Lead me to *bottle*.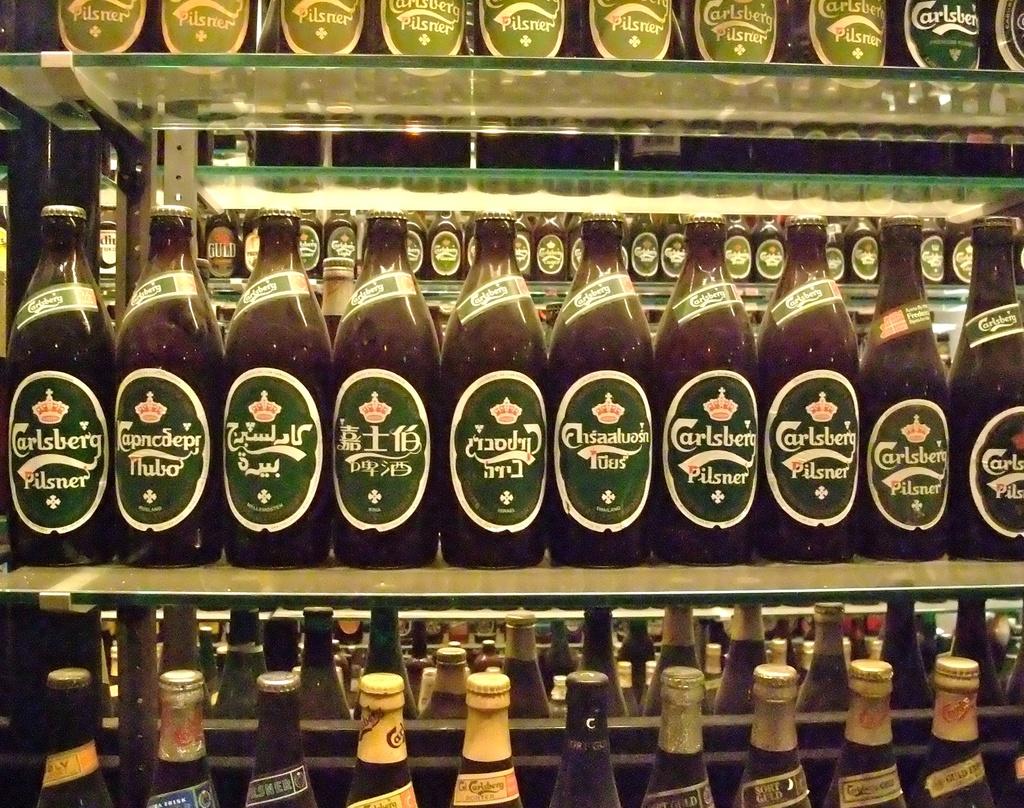
Lead to bbox=(353, 607, 417, 727).
